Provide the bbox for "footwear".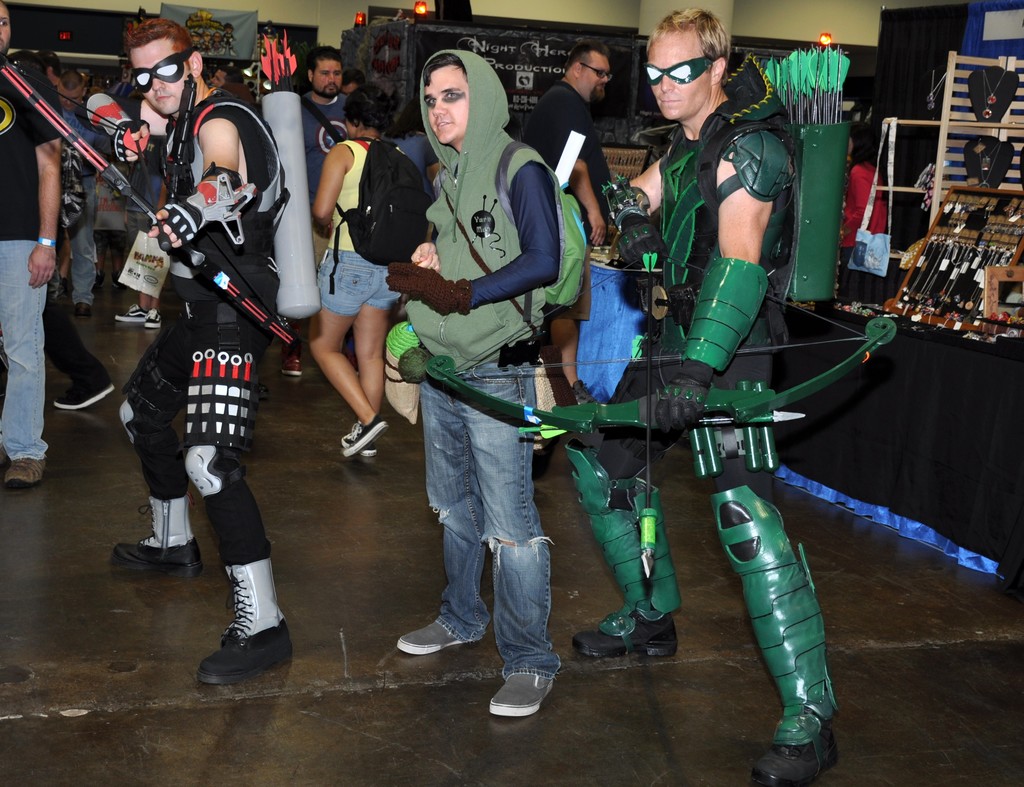
(left=196, top=572, right=275, bottom=690).
